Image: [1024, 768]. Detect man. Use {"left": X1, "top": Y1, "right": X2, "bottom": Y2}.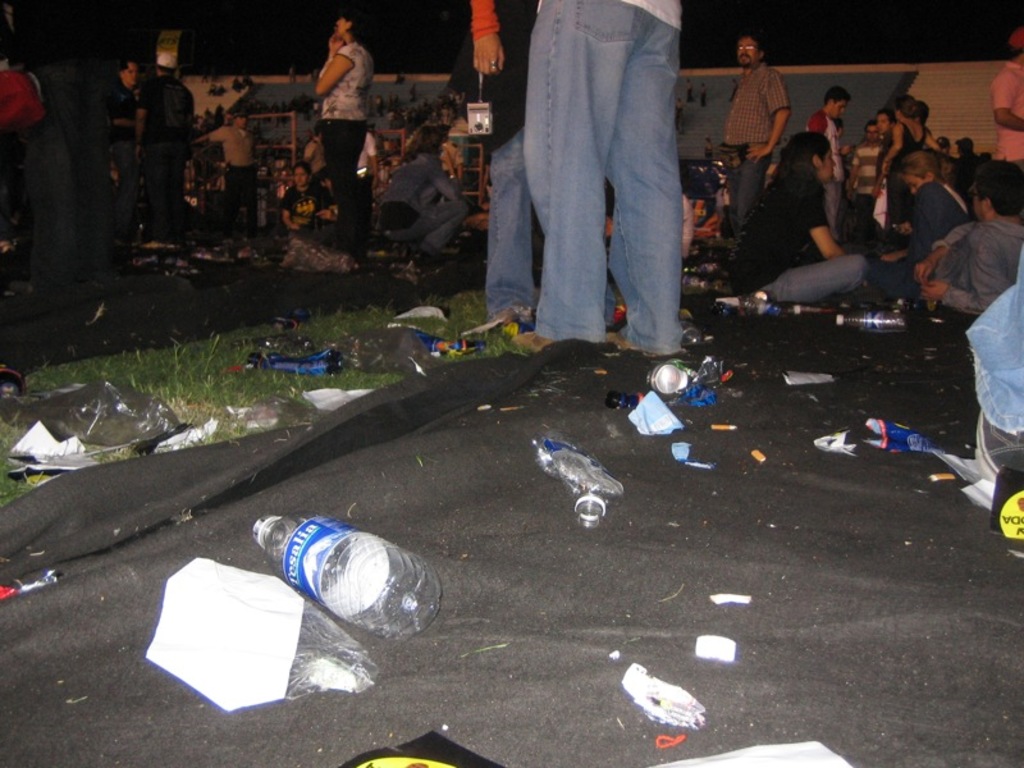
{"left": 804, "top": 83, "right": 845, "bottom": 244}.
